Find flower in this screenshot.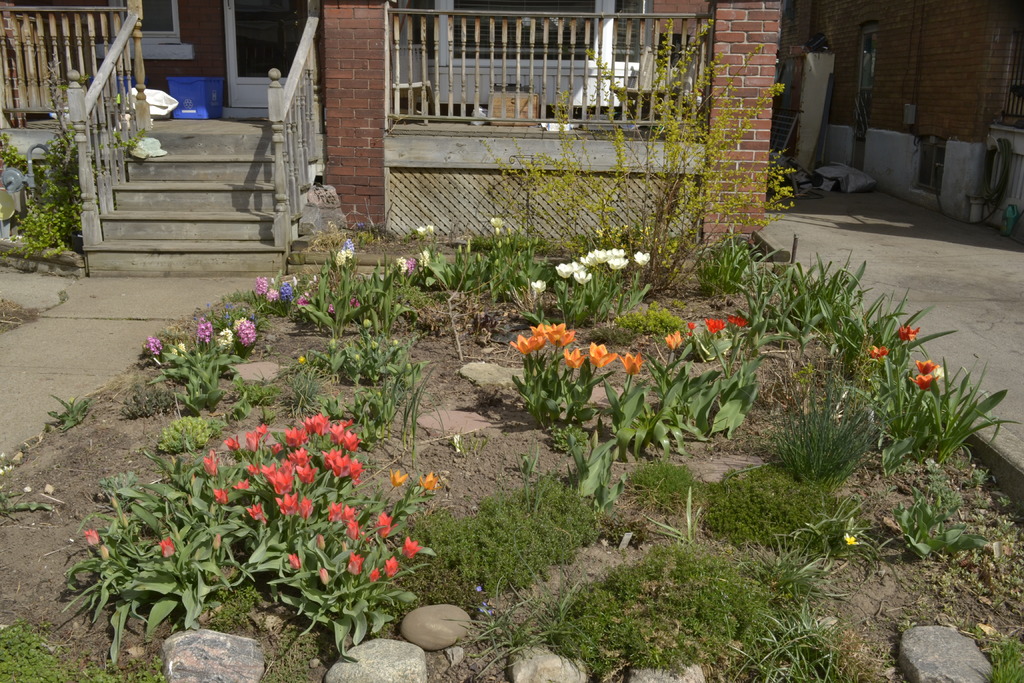
The bounding box for flower is 842 533 857 547.
